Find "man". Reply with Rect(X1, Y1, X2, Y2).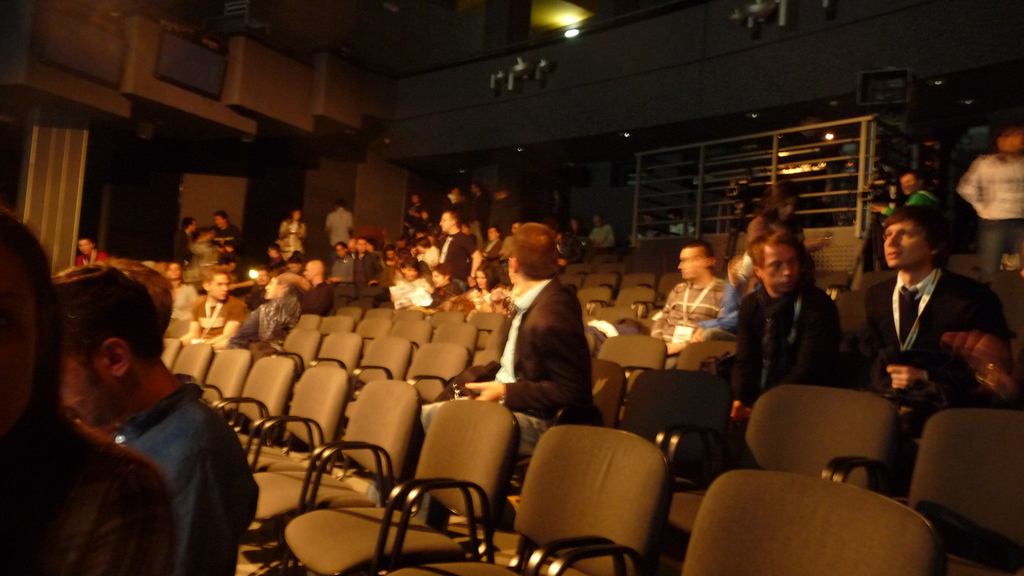
Rect(856, 196, 1006, 436).
